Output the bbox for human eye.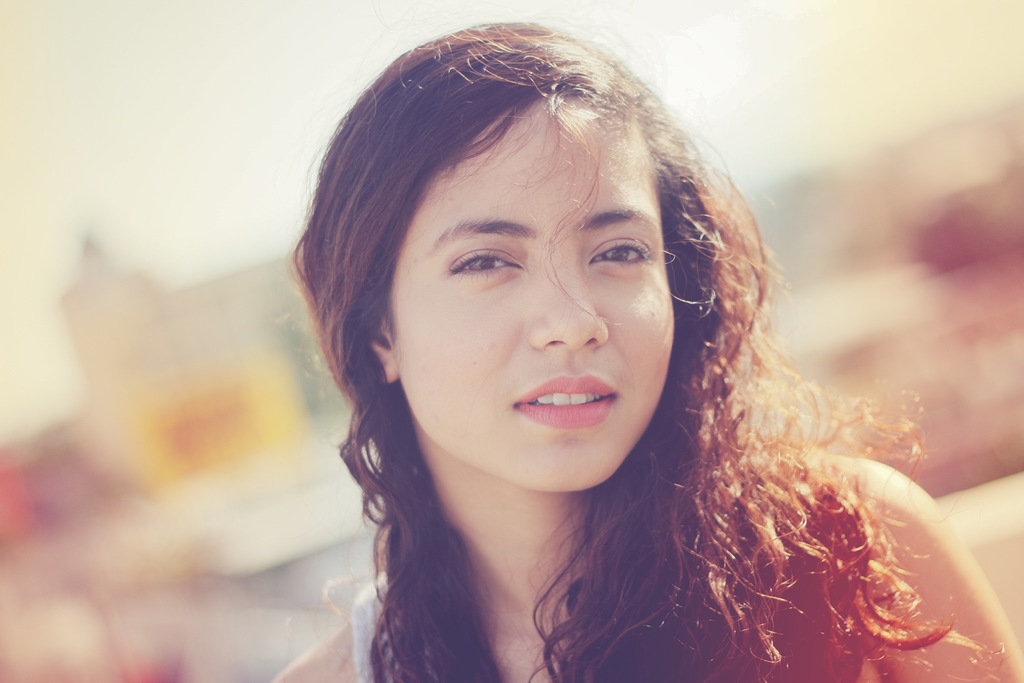
pyautogui.locateOnScreen(582, 236, 655, 273).
